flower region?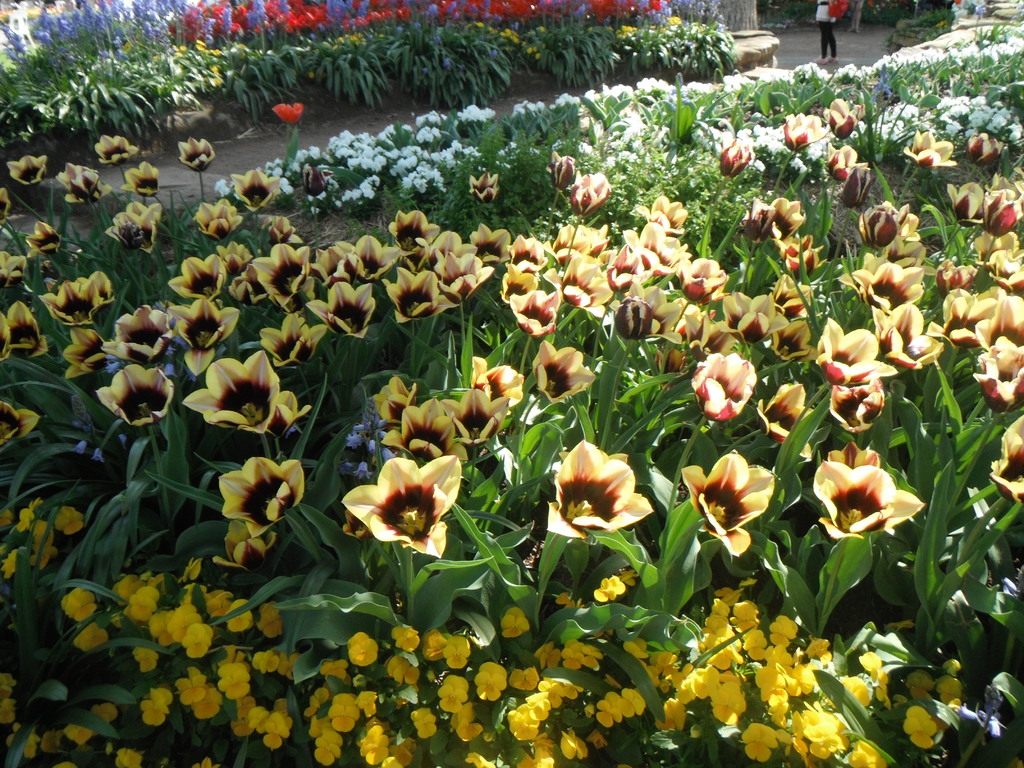
select_region(179, 138, 218, 172)
